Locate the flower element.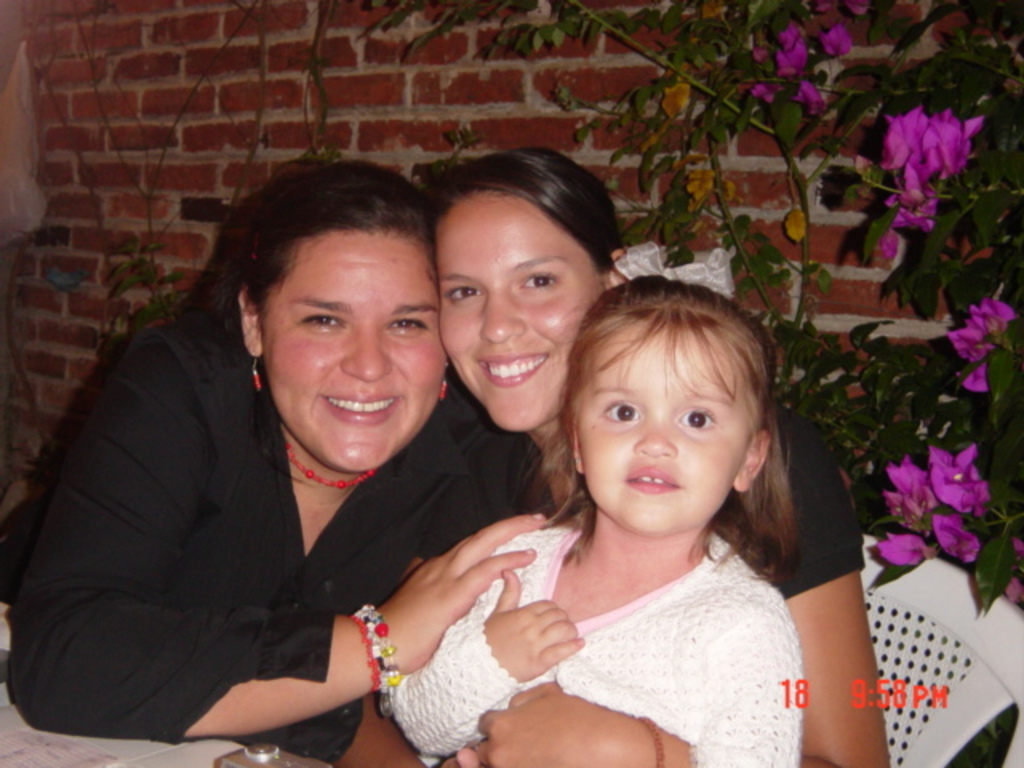
Element bbox: 930,446,989,515.
